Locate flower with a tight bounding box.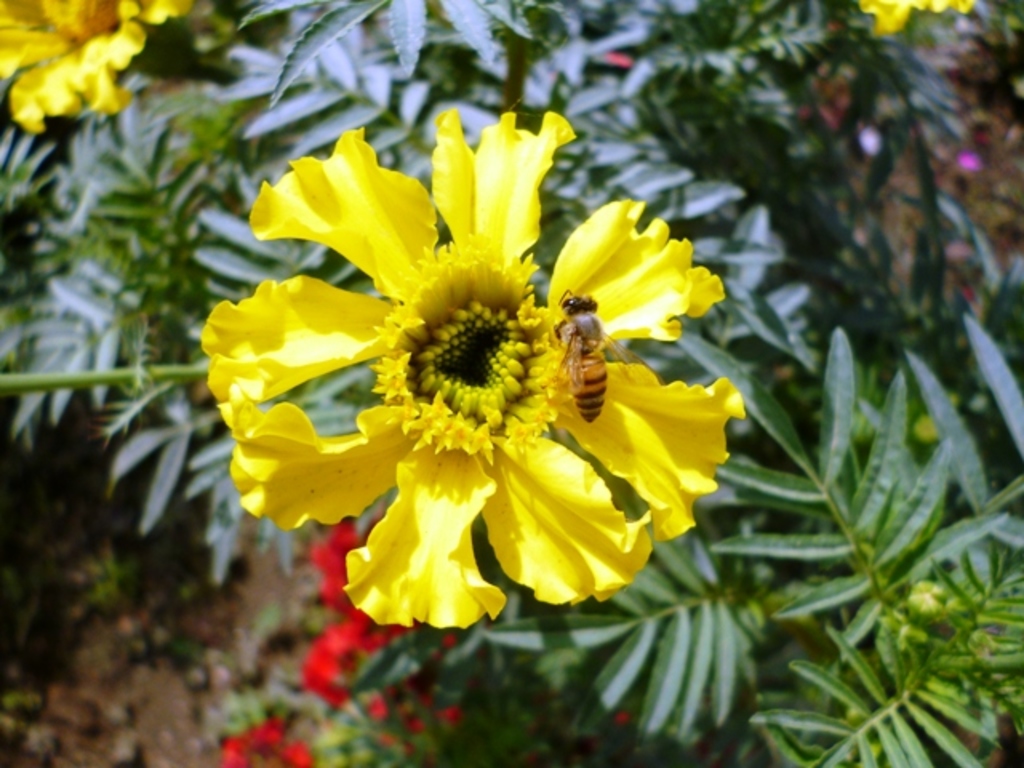
bbox=(859, 0, 971, 32).
